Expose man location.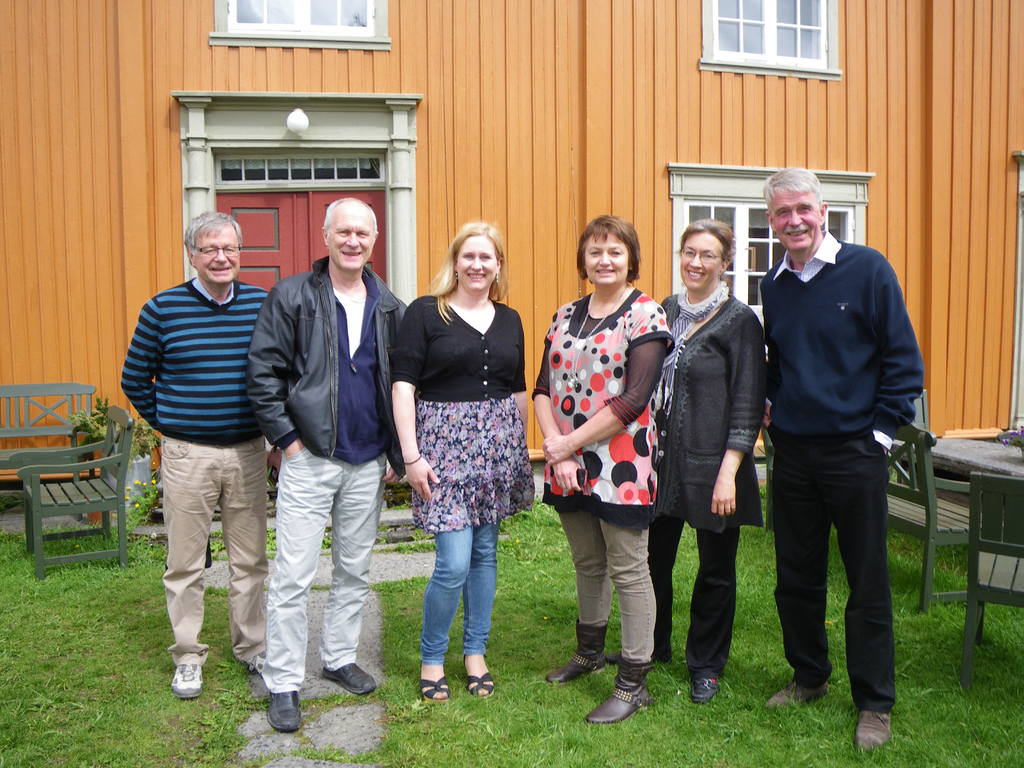
Exposed at 742:169:922:748.
